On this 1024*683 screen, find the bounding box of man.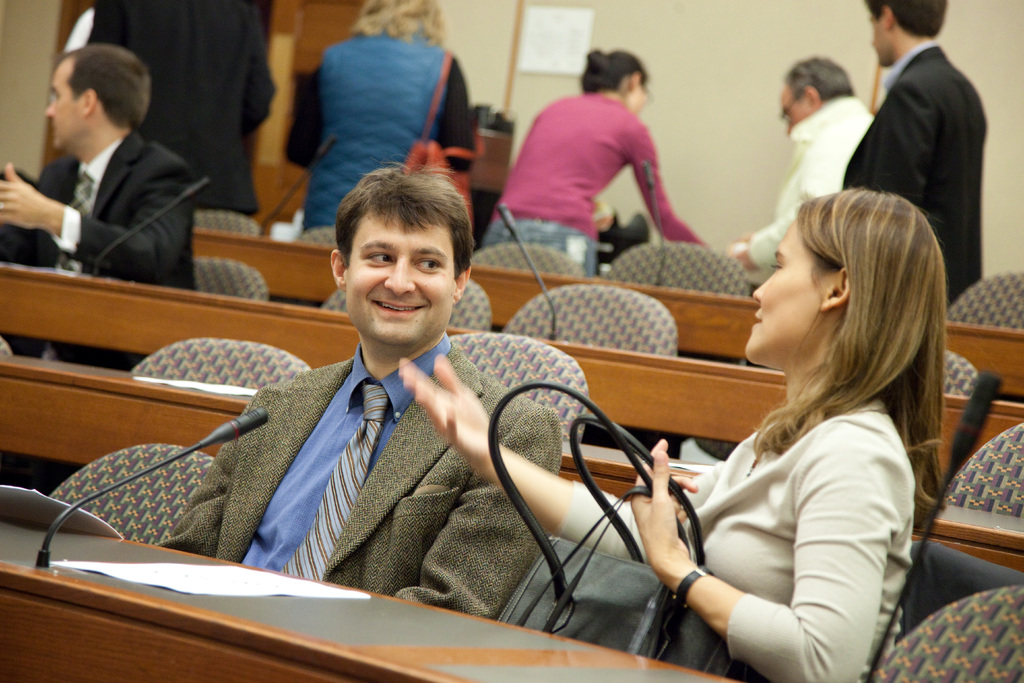
Bounding box: l=720, t=49, r=875, b=293.
